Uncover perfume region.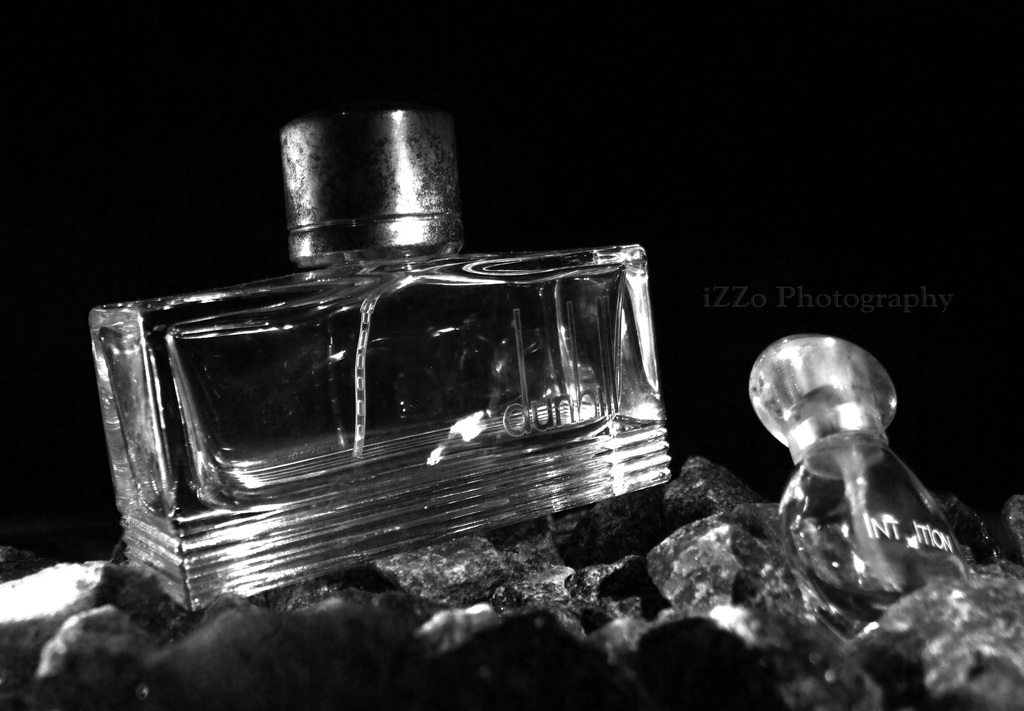
Uncovered: 733,335,974,631.
